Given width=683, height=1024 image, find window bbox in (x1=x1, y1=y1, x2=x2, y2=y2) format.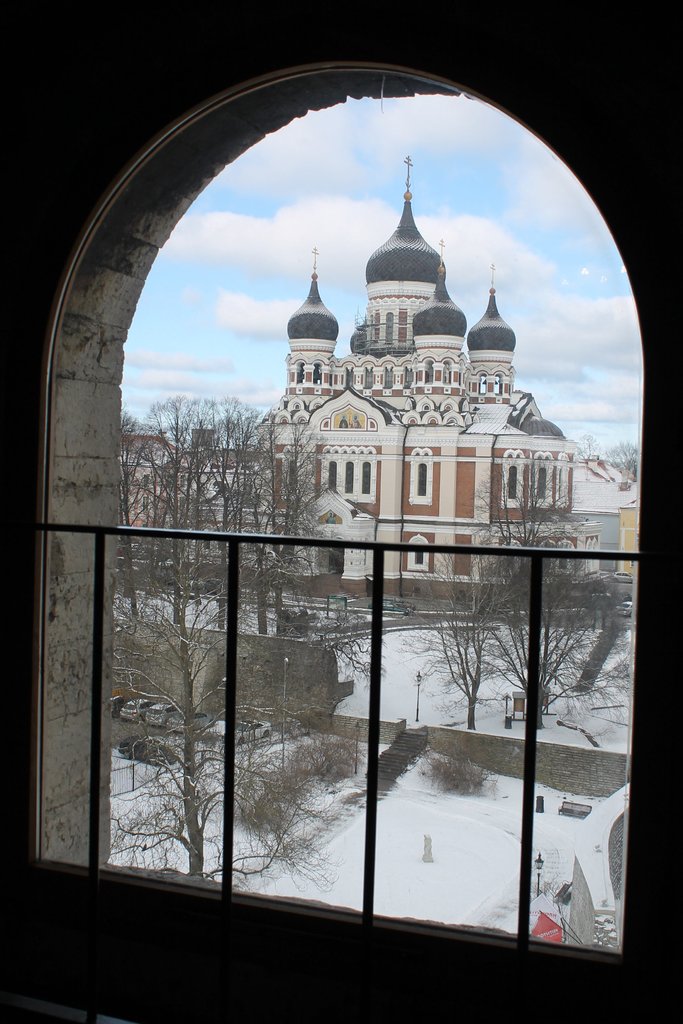
(x1=412, y1=455, x2=437, y2=508).
